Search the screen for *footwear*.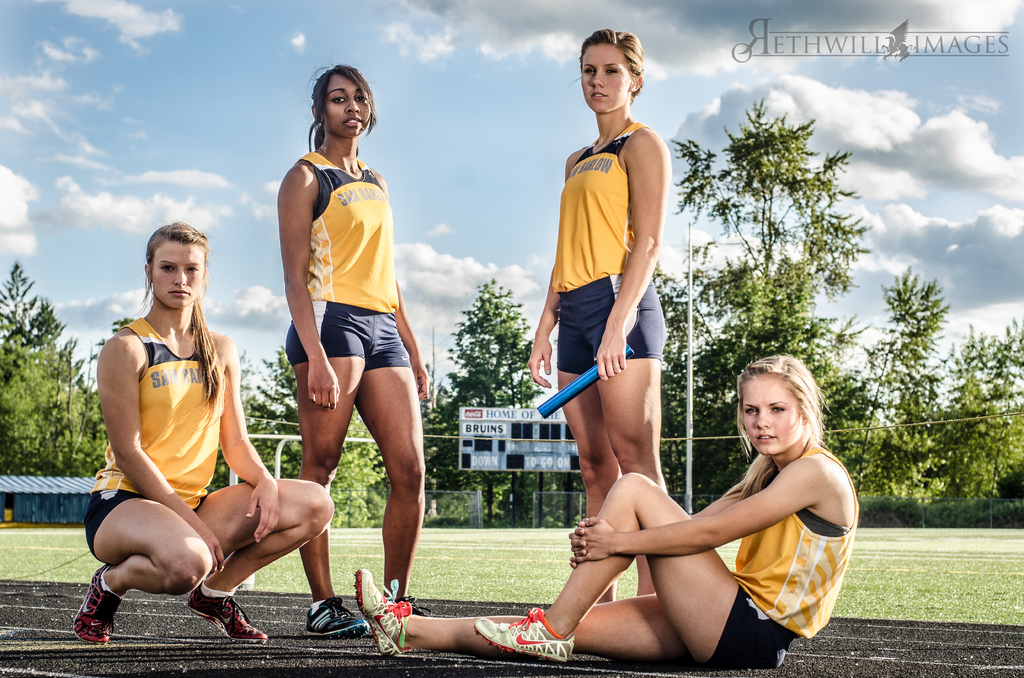
Found at [186,580,273,643].
